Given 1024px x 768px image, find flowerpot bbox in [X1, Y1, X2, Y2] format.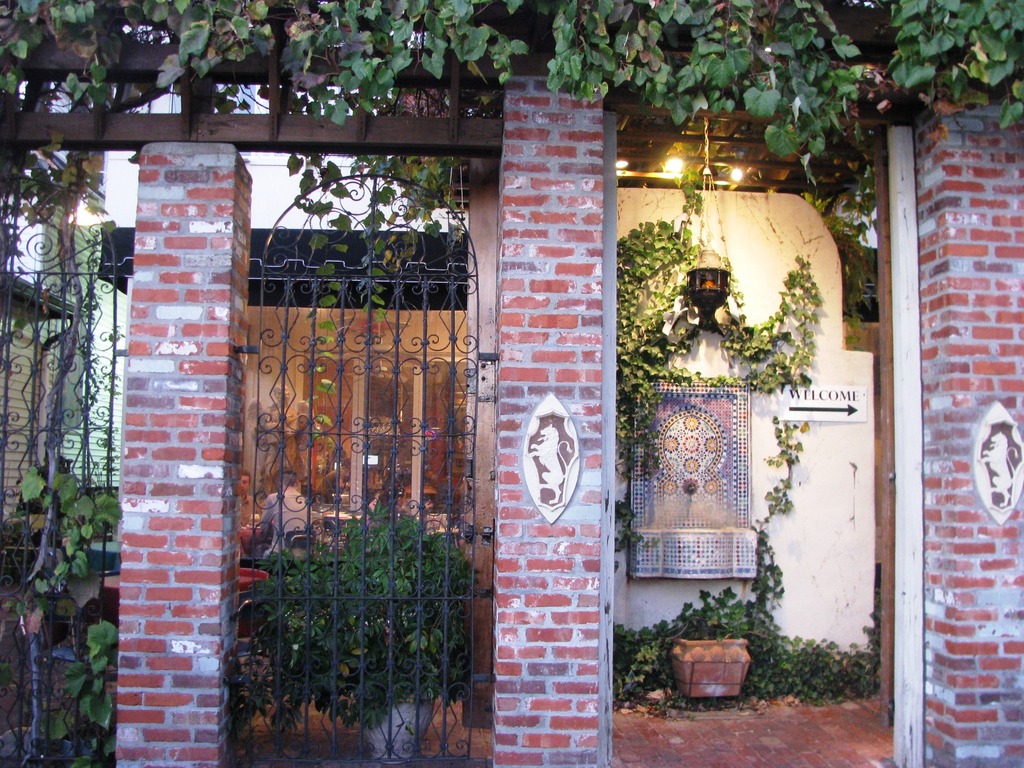
[681, 264, 731, 316].
